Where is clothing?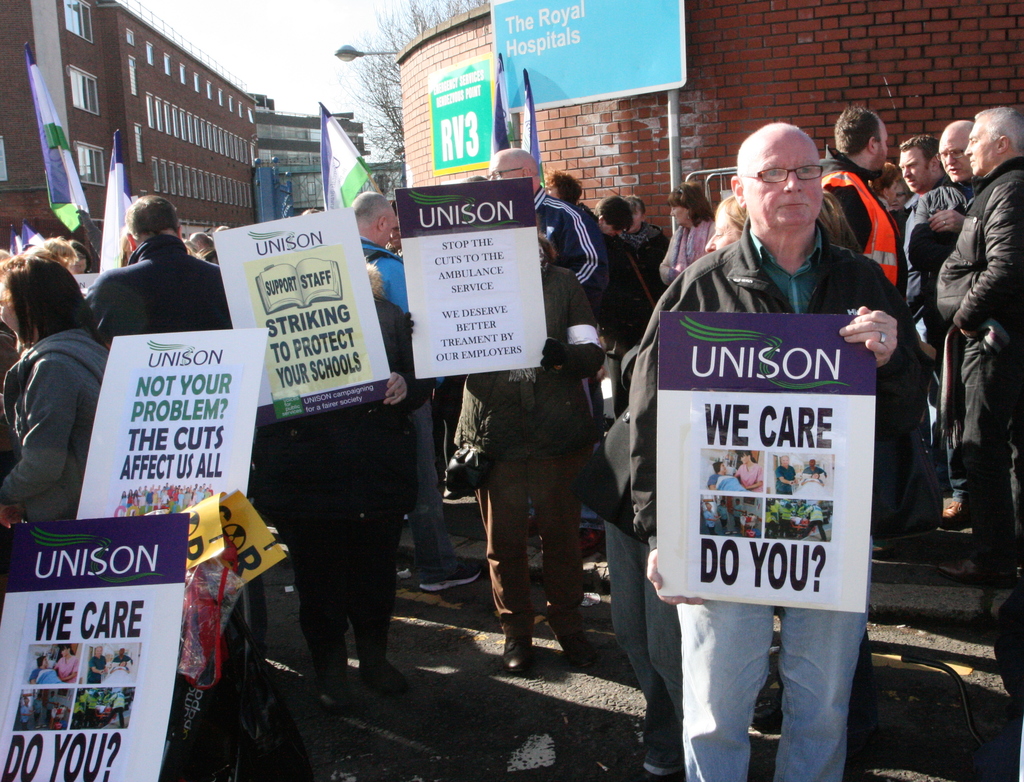
Rect(798, 466, 826, 477).
